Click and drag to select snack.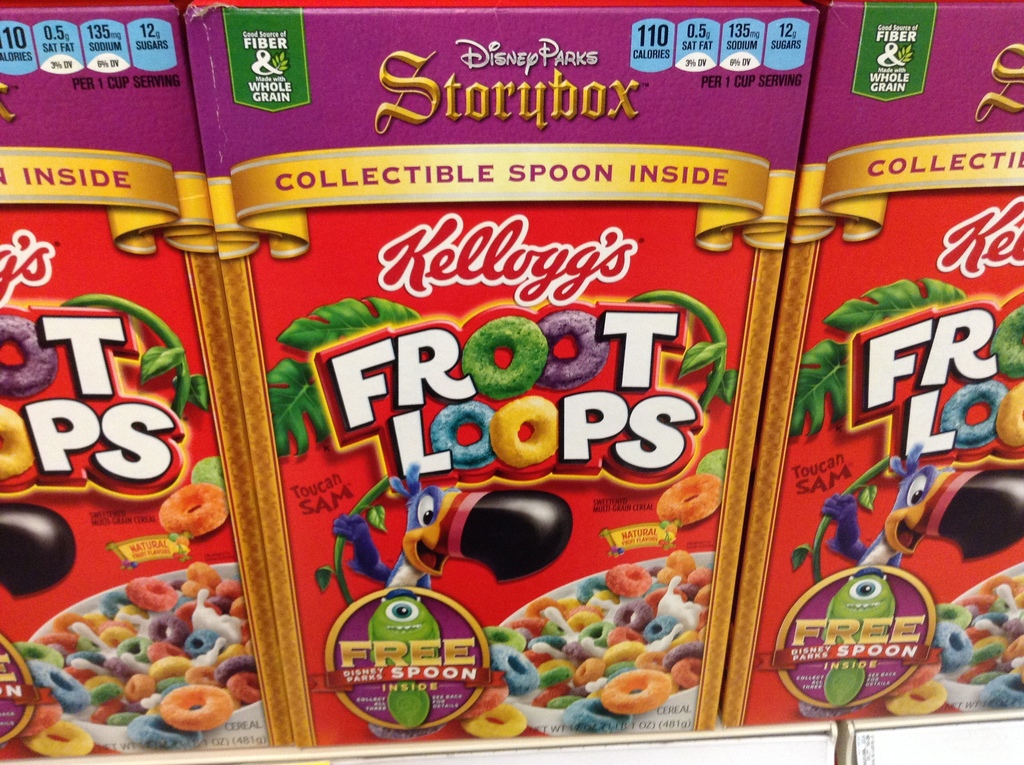
Selection: [156, 481, 232, 538].
